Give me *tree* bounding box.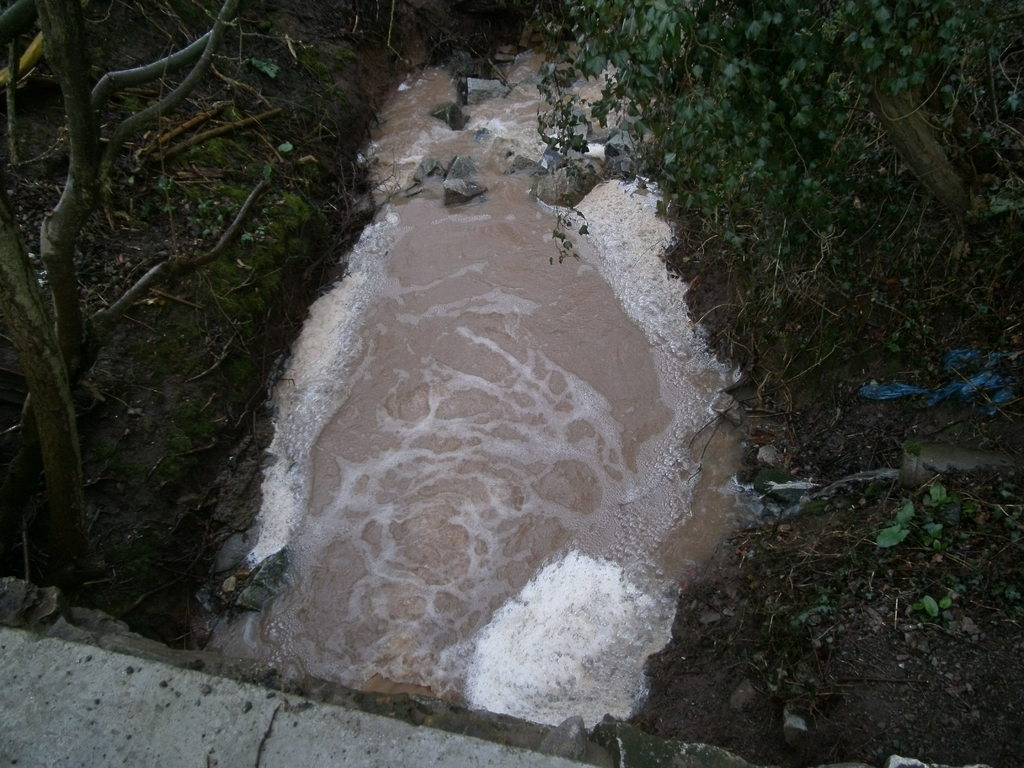
(left=0, top=0, right=262, bottom=627).
